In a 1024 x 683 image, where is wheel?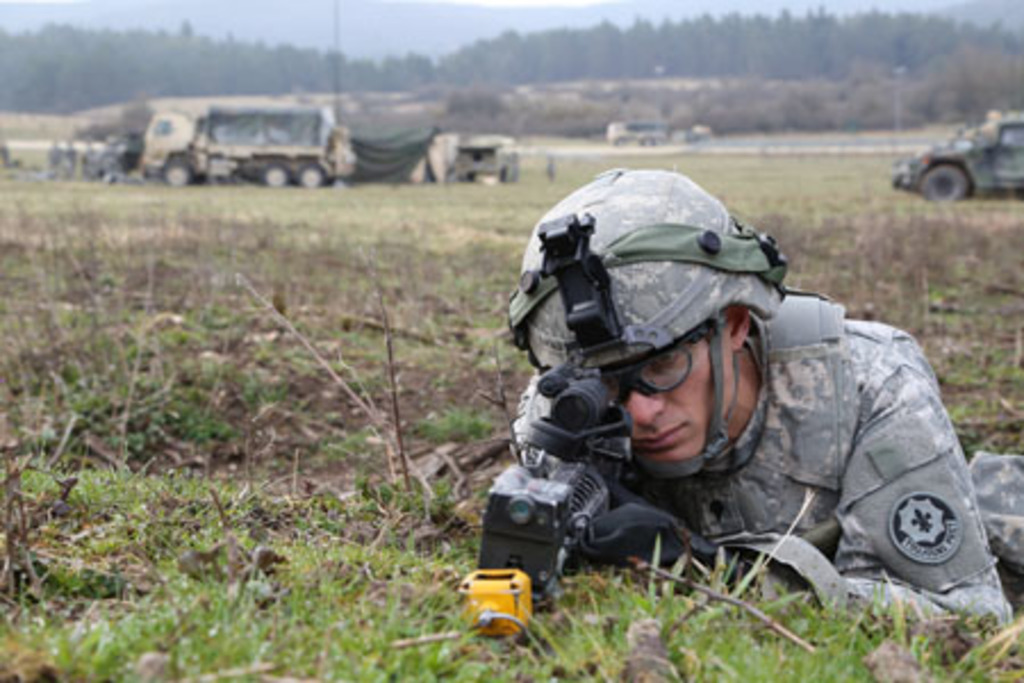
l=162, t=155, r=193, b=187.
